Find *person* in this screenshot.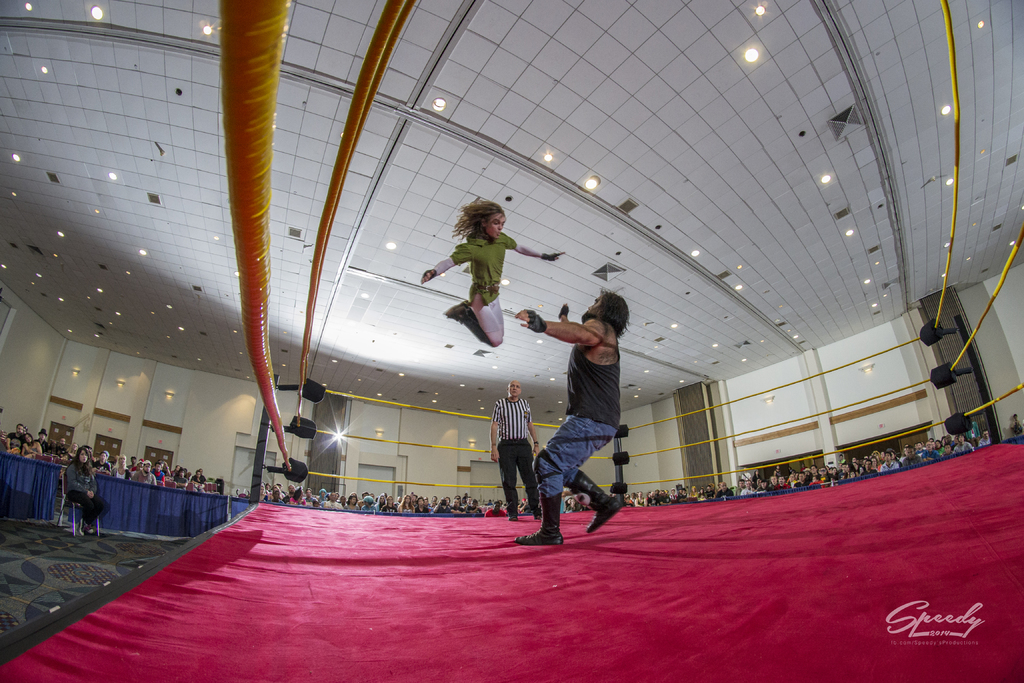
The bounding box for *person* is 35,430,49,455.
